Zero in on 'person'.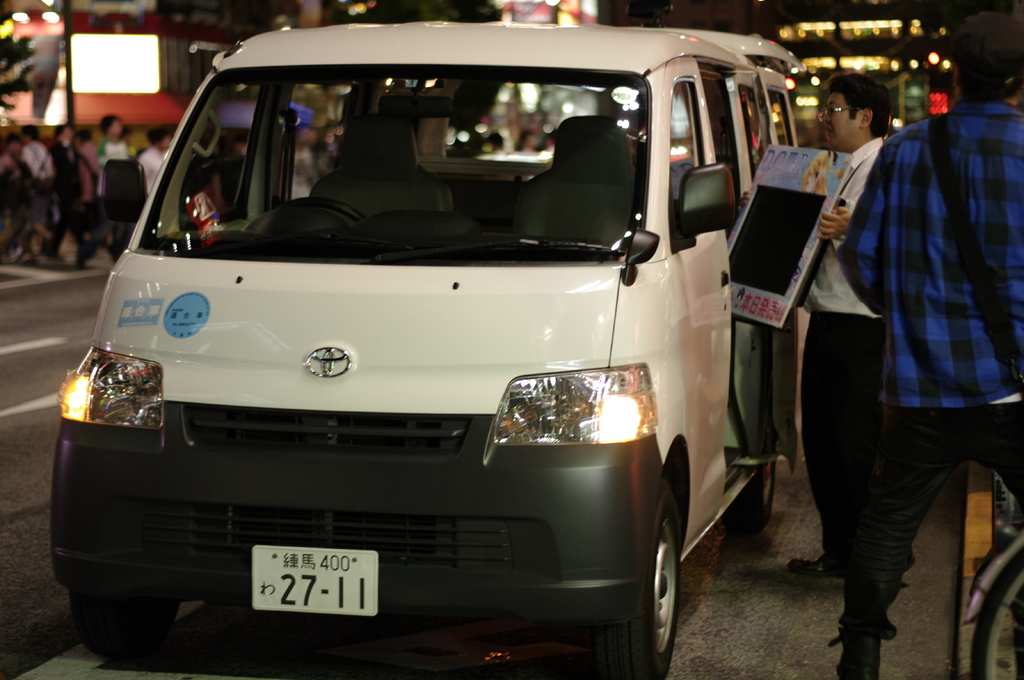
Zeroed in: <region>732, 6, 1023, 672</region>.
